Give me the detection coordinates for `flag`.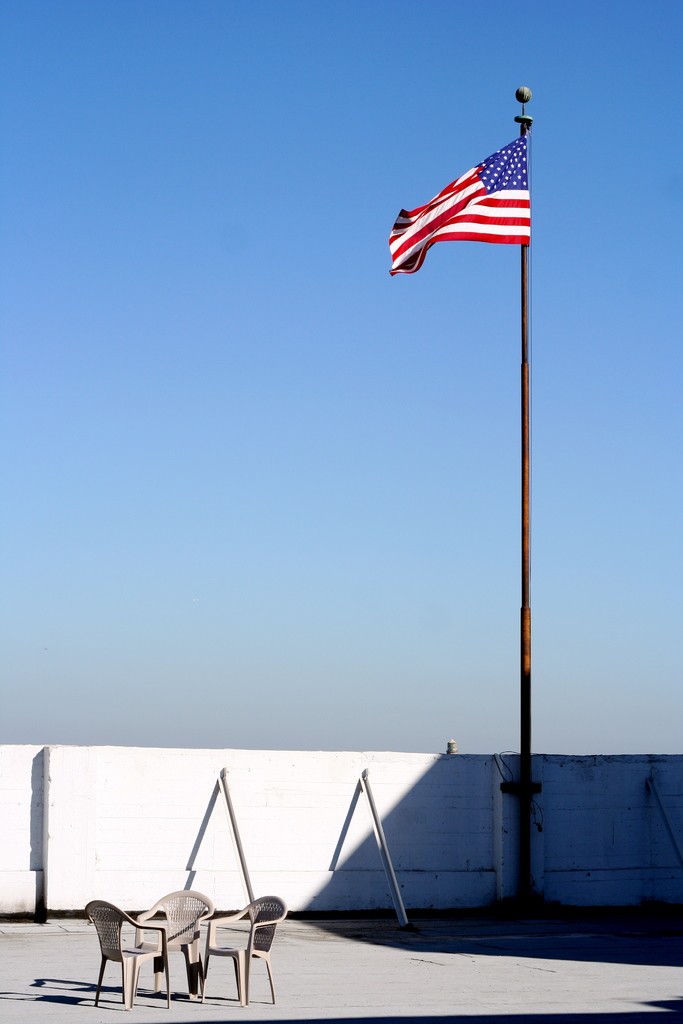
detection(395, 110, 545, 268).
